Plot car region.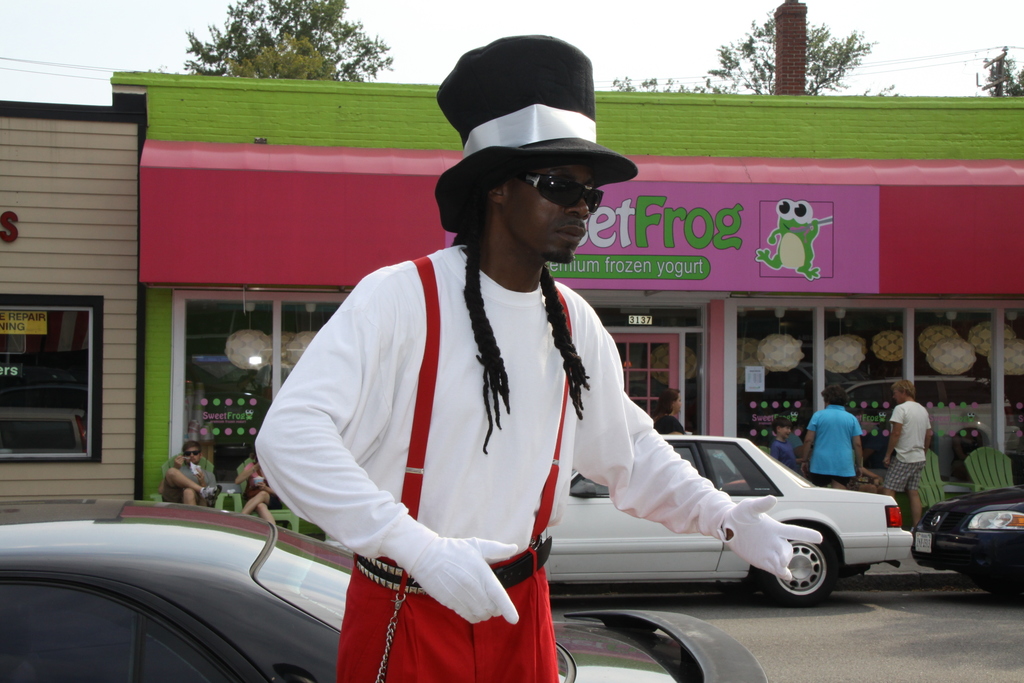
Plotted at bbox(0, 502, 767, 682).
